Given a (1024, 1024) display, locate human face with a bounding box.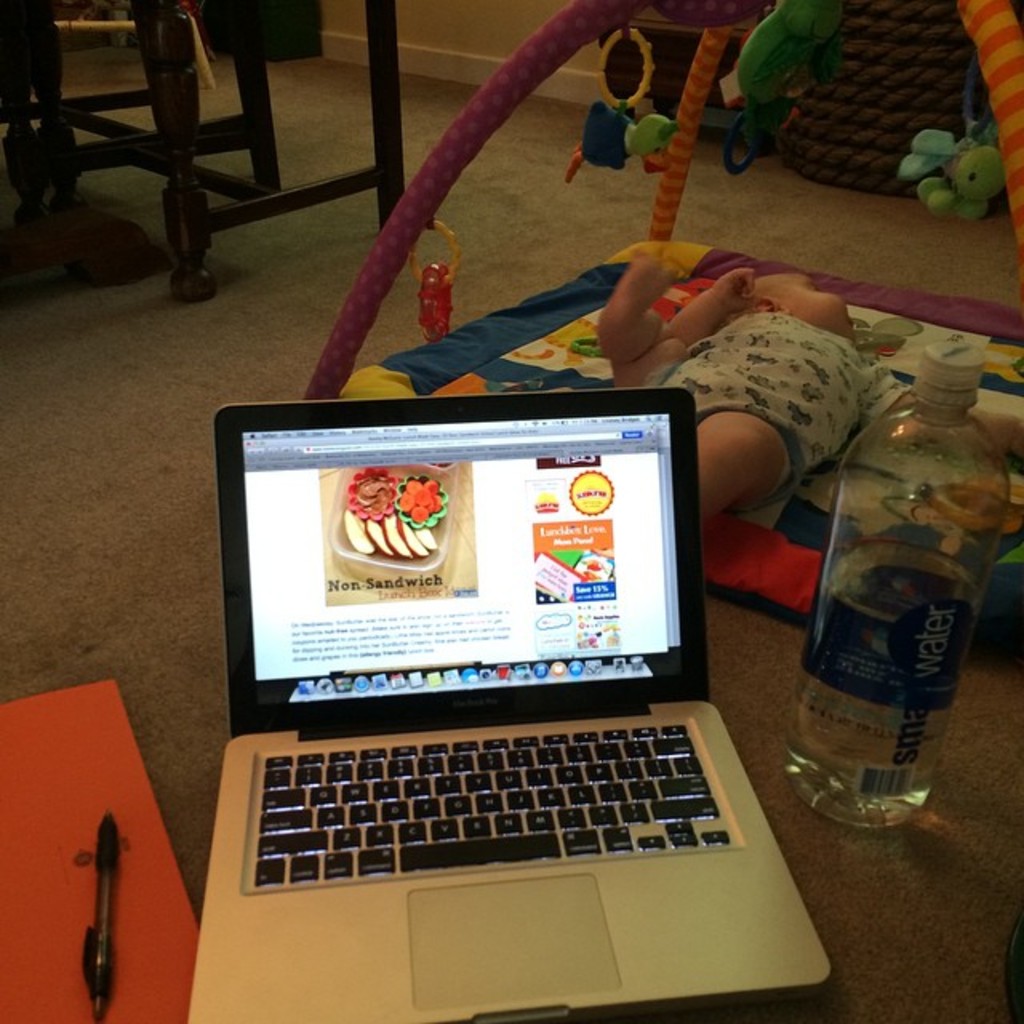
Located: 757,258,870,339.
